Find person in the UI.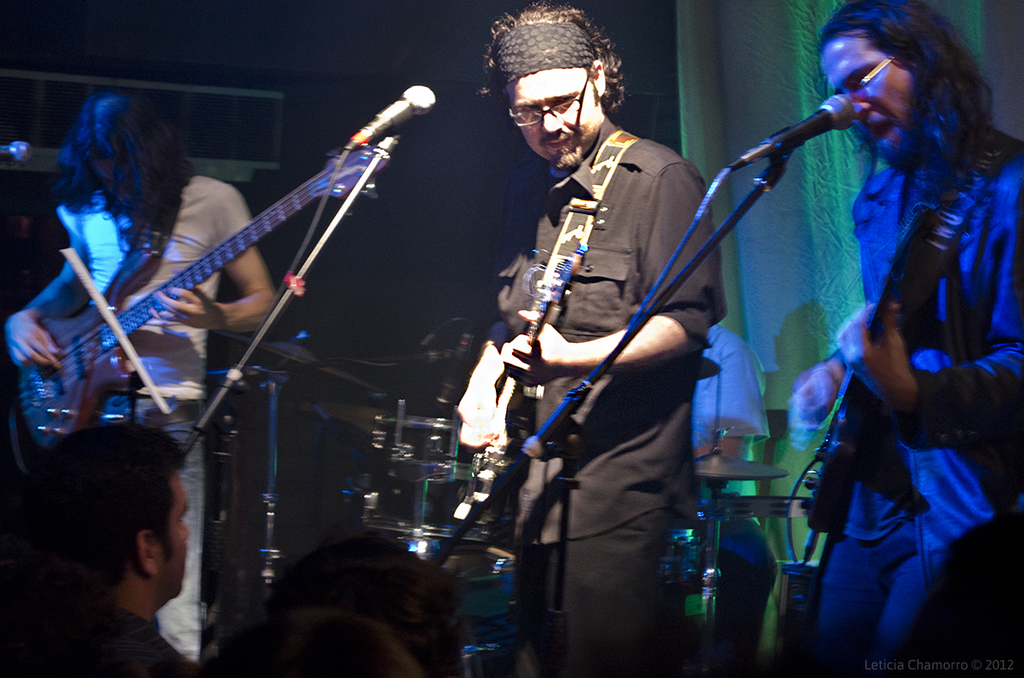
UI element at (left=455, top=0, right=729, bottom=677).
